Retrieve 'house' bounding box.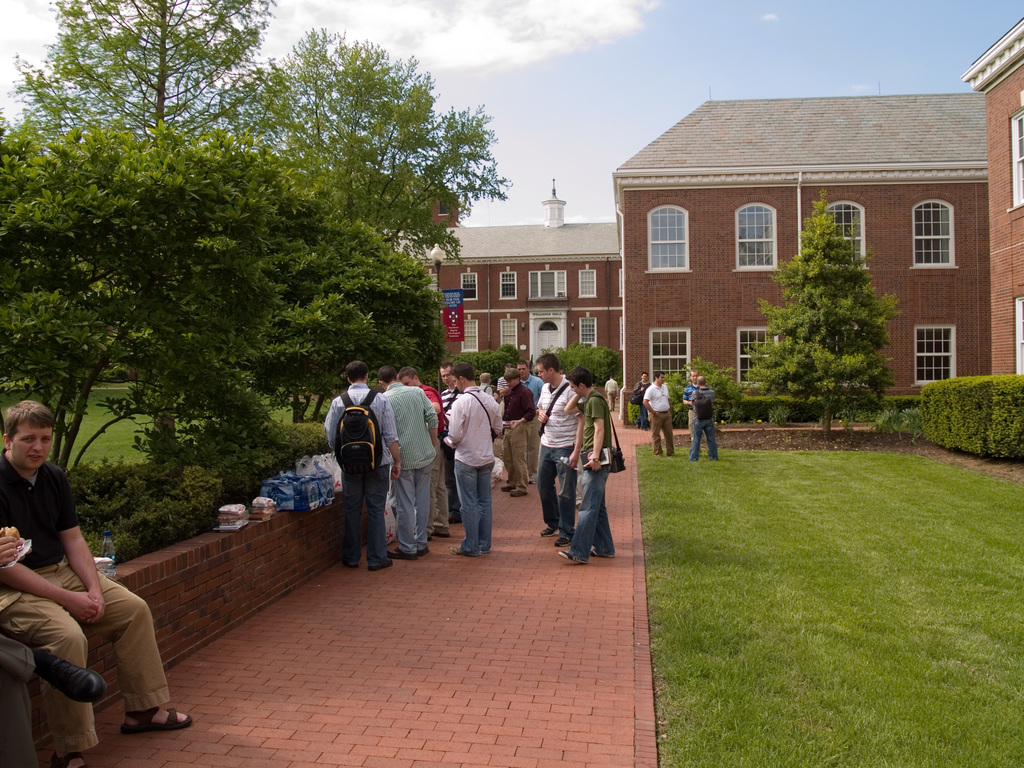
Bounding box: [963, 20, 1023, 380].
